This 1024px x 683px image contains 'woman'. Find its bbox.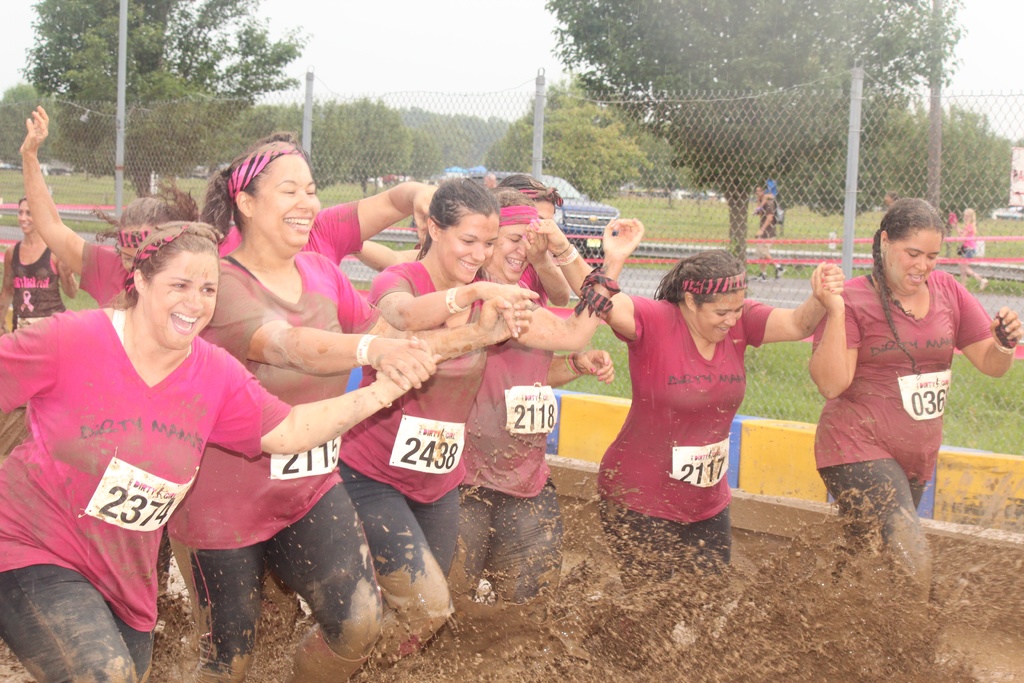
0/191/79/331.
